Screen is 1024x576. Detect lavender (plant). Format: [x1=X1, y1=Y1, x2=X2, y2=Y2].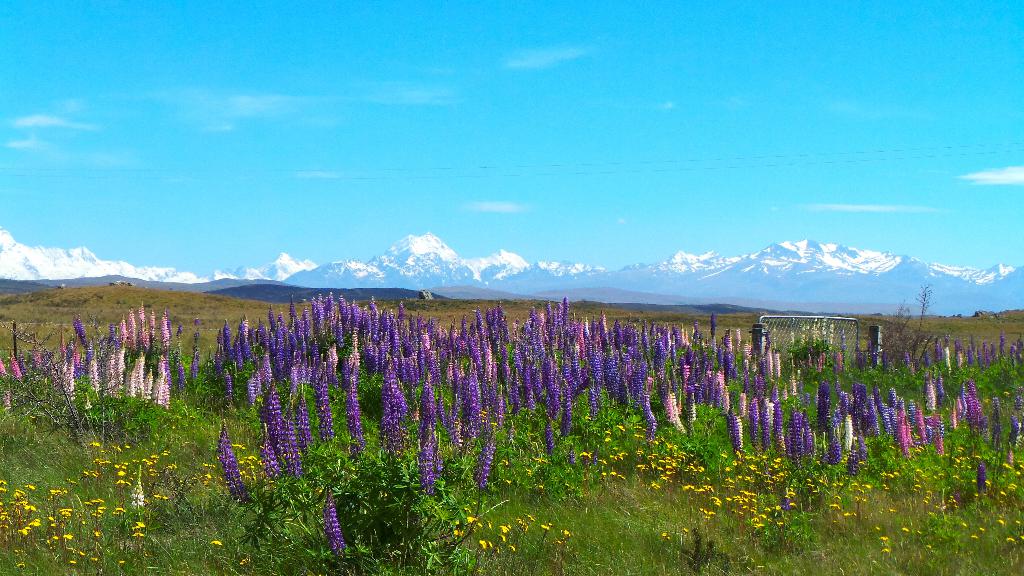
[x1=964, y1=390, x2=985, y2=435].
